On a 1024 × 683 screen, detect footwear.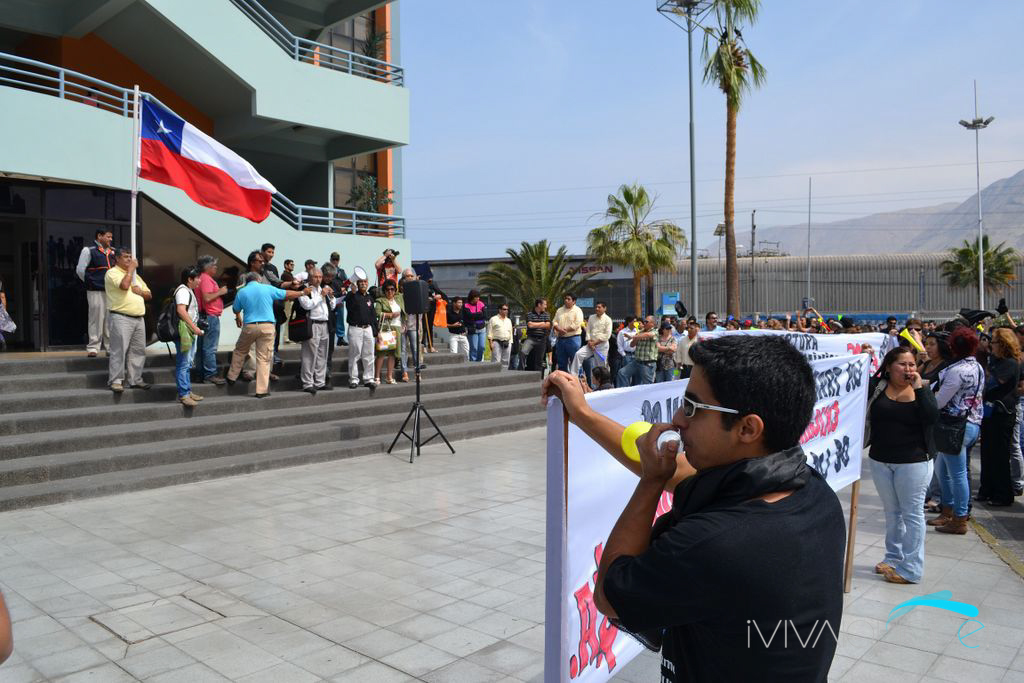
[x1=307, y1=385, x2=314, y2=392].
